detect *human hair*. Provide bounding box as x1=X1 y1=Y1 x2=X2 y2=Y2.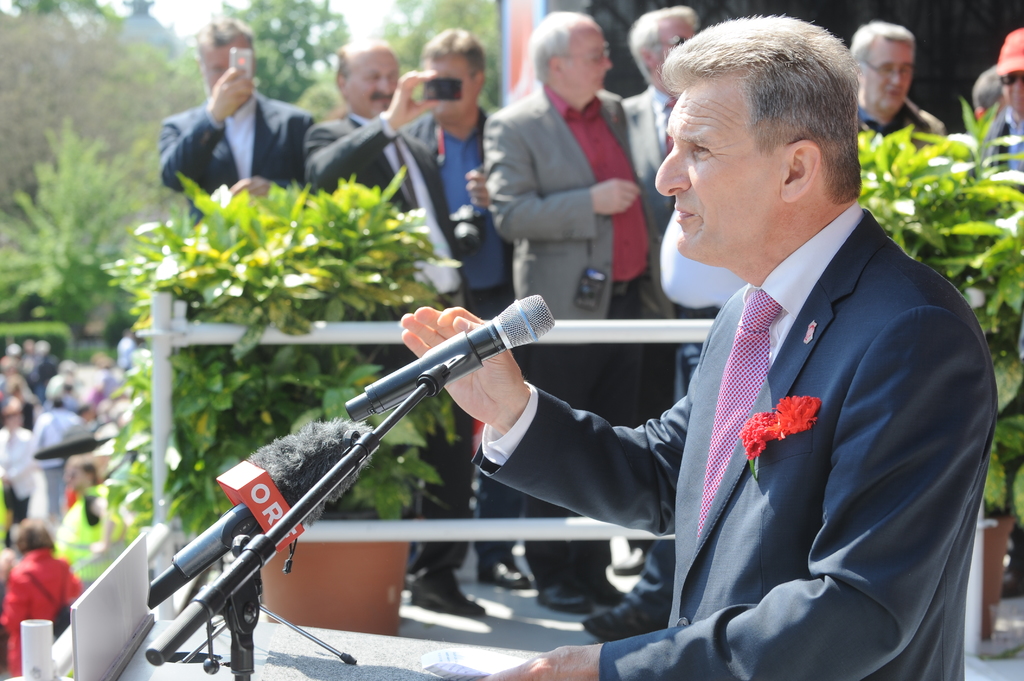
x1=671 y1=12 x2=868 y2=220.
